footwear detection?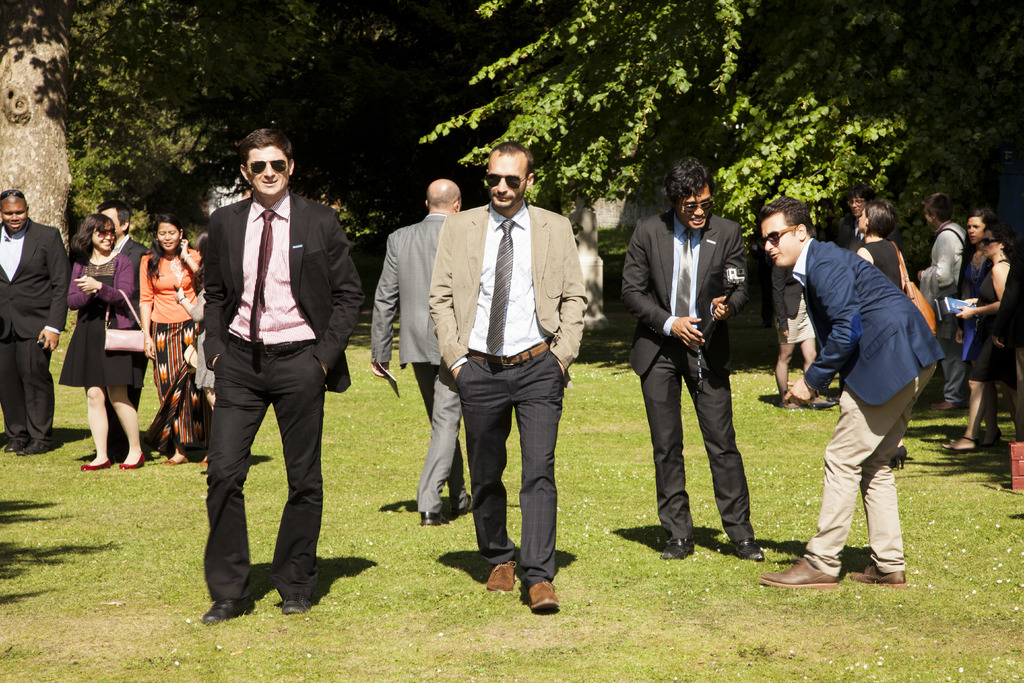
20:438:54:453
